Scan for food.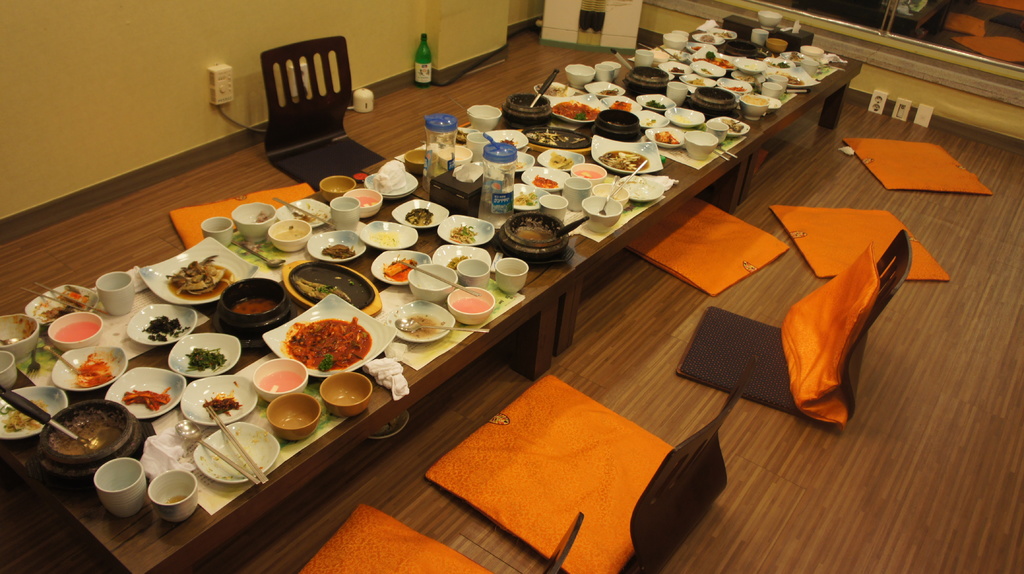
Scan result: box(292, 275, 351, 303).
